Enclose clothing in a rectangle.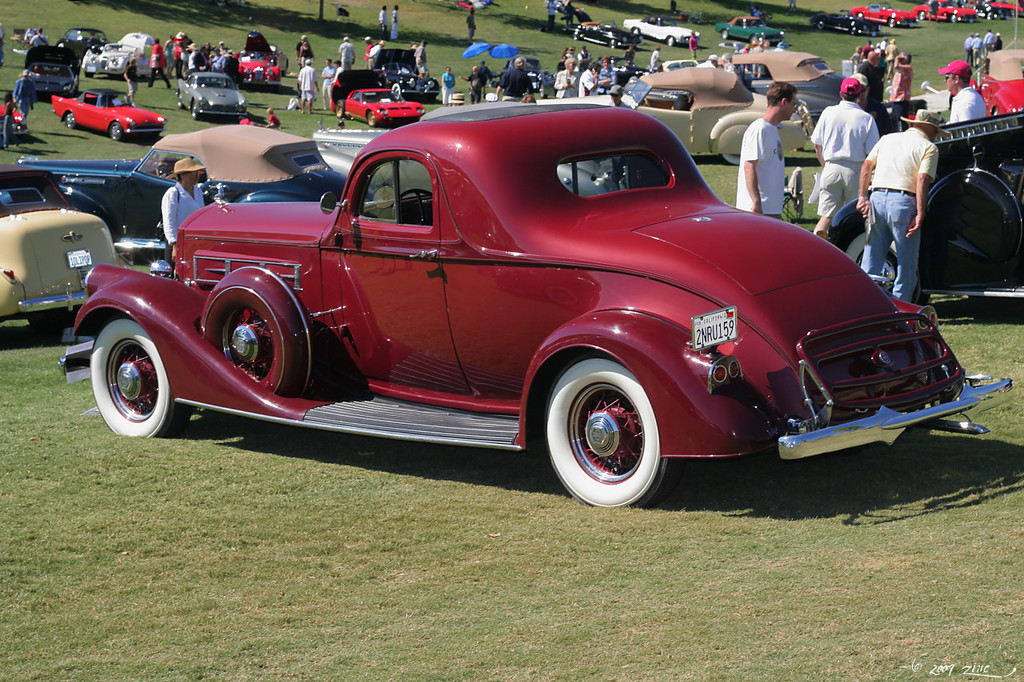
rect(146, 40, 170, 92).
